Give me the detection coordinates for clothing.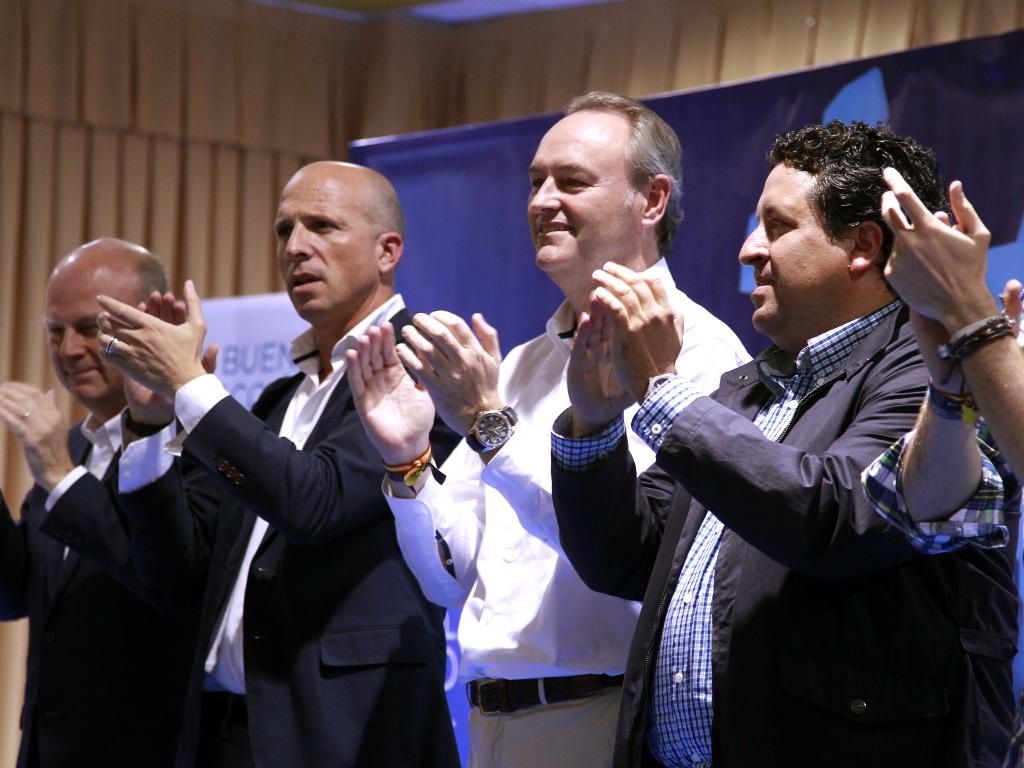
(0, 399, 253, 767).
